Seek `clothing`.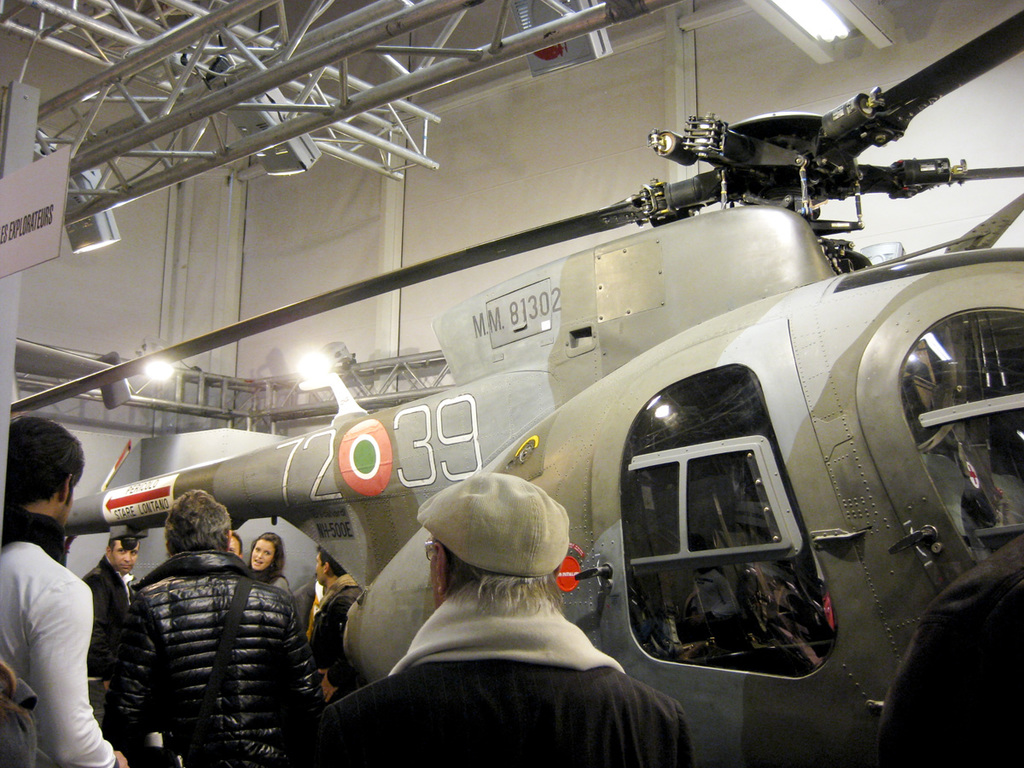
885,532,1023,767.
